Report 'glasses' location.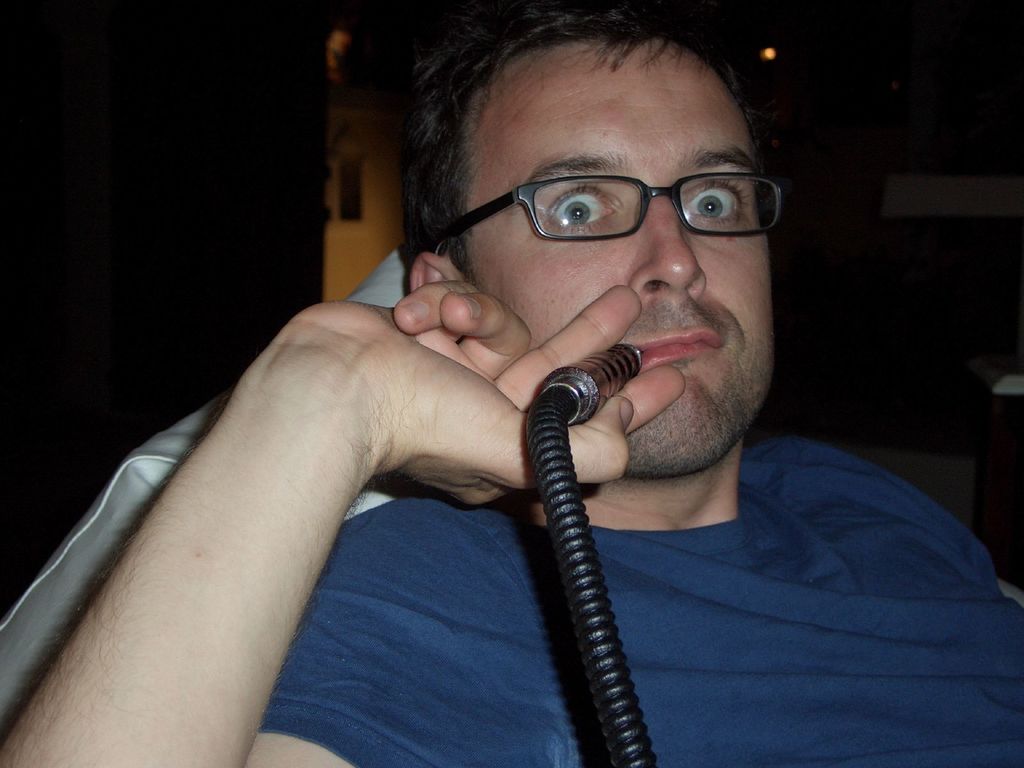
Report: (x1=433, y1=173, x2=790, y2=252).
